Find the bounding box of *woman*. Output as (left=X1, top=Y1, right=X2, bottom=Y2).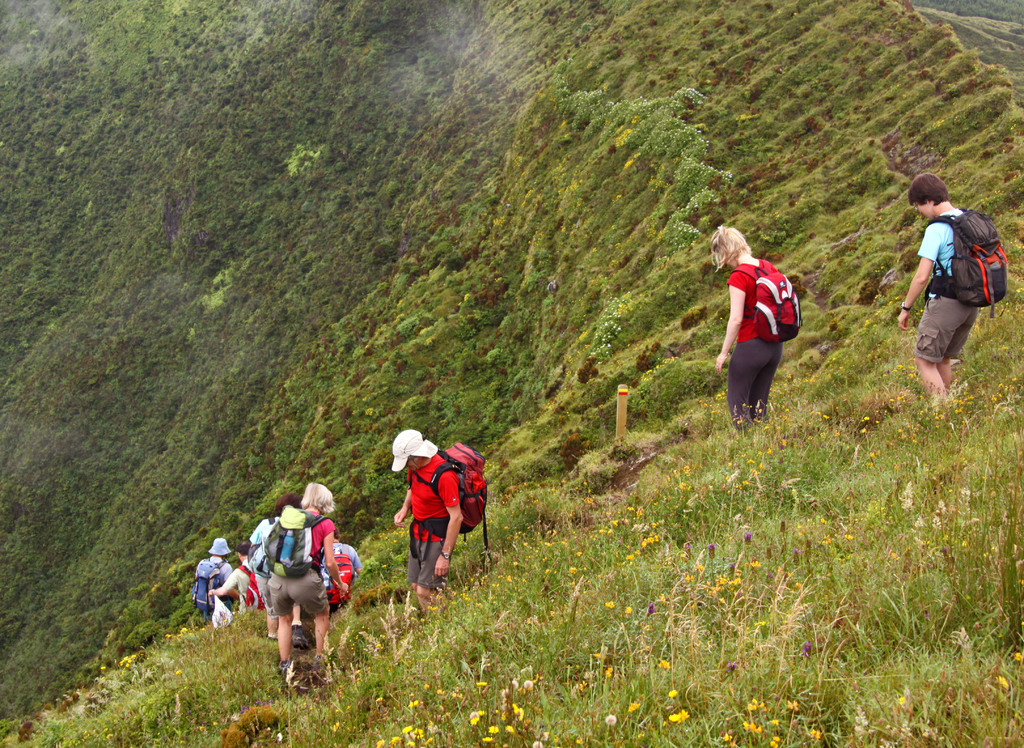
(left=260, top=478, right=351, bottom=667).
